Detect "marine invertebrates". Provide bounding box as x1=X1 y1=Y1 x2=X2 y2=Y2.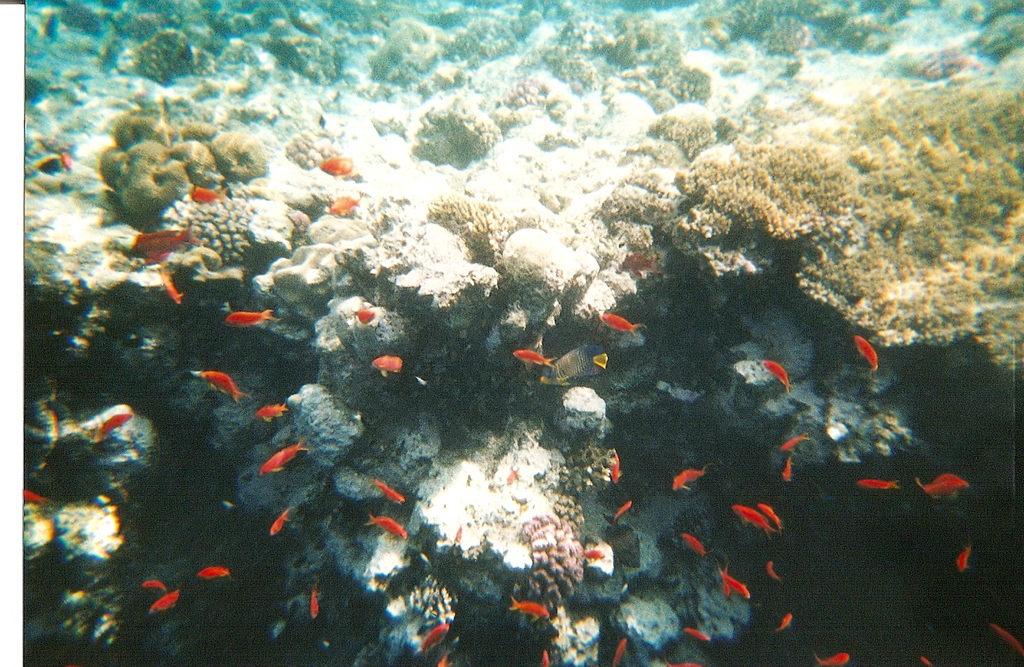
x1=421 y1=182 x2=556 y2=274.
